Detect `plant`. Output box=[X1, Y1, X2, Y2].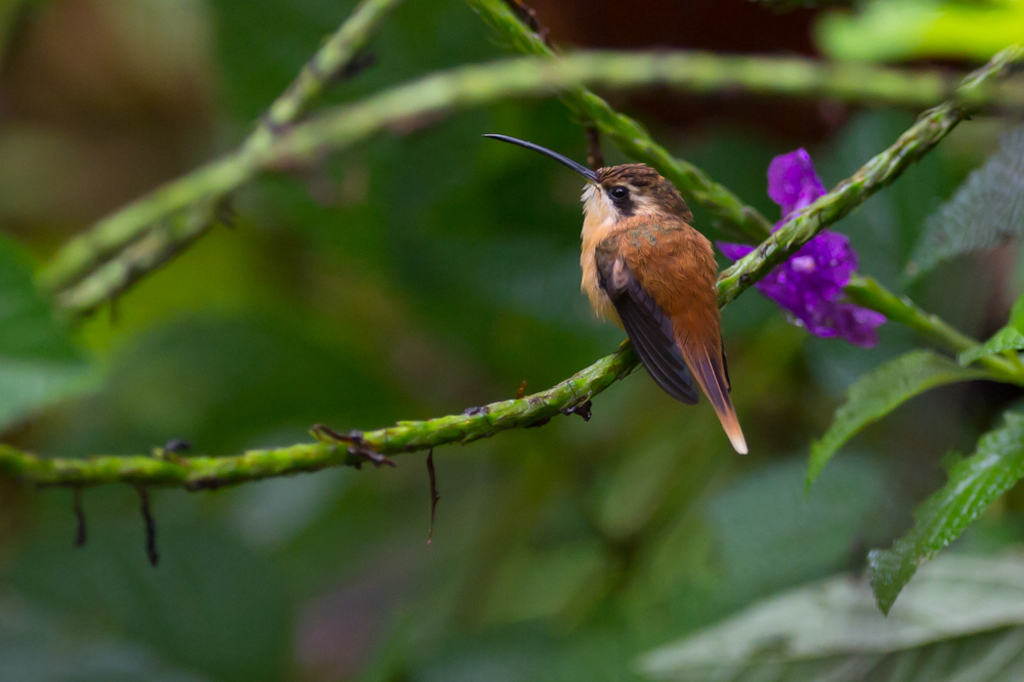
box=[0, 0, 1023, 681].
